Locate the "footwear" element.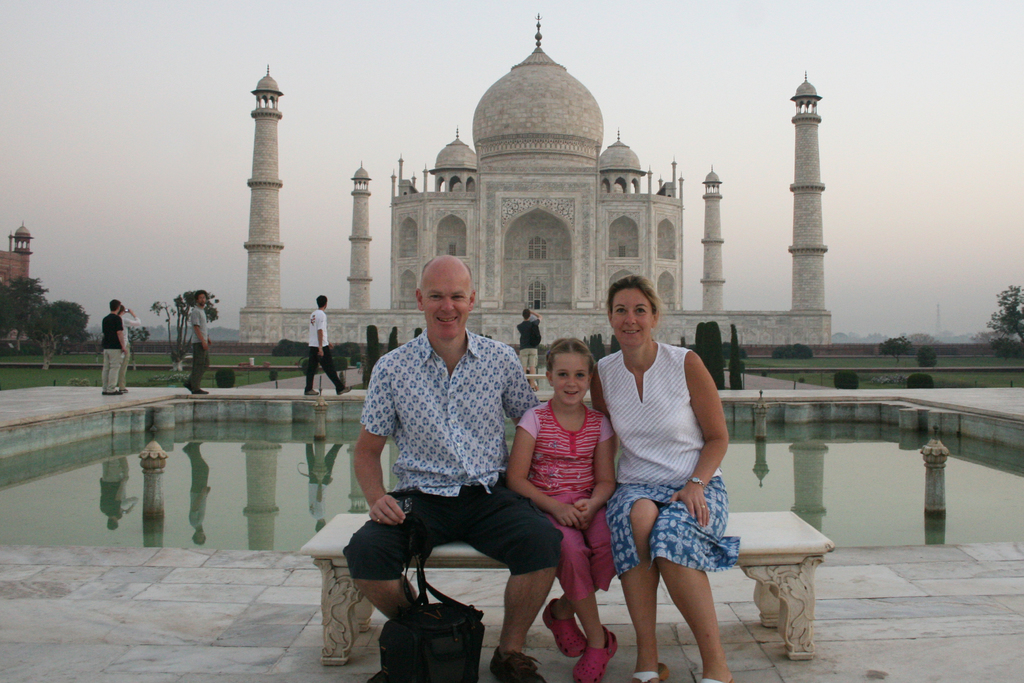
Element bbox: bbox=(306, 390, 316, 396).
